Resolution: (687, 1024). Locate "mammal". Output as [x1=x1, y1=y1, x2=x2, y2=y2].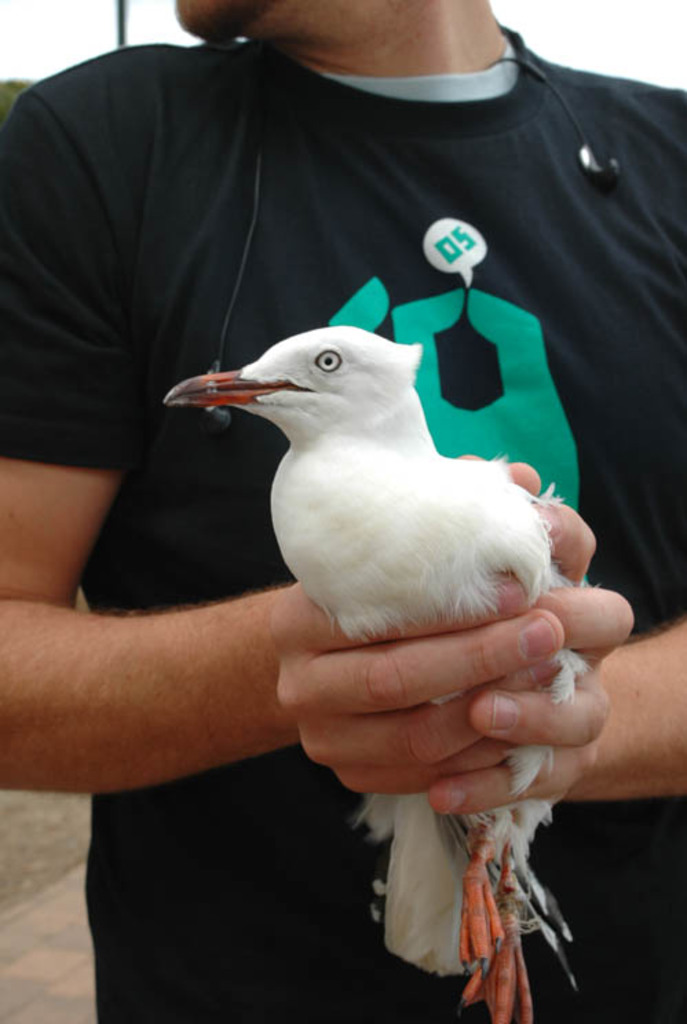
[x1=0, y1=0, x2=686, y2=1023].
